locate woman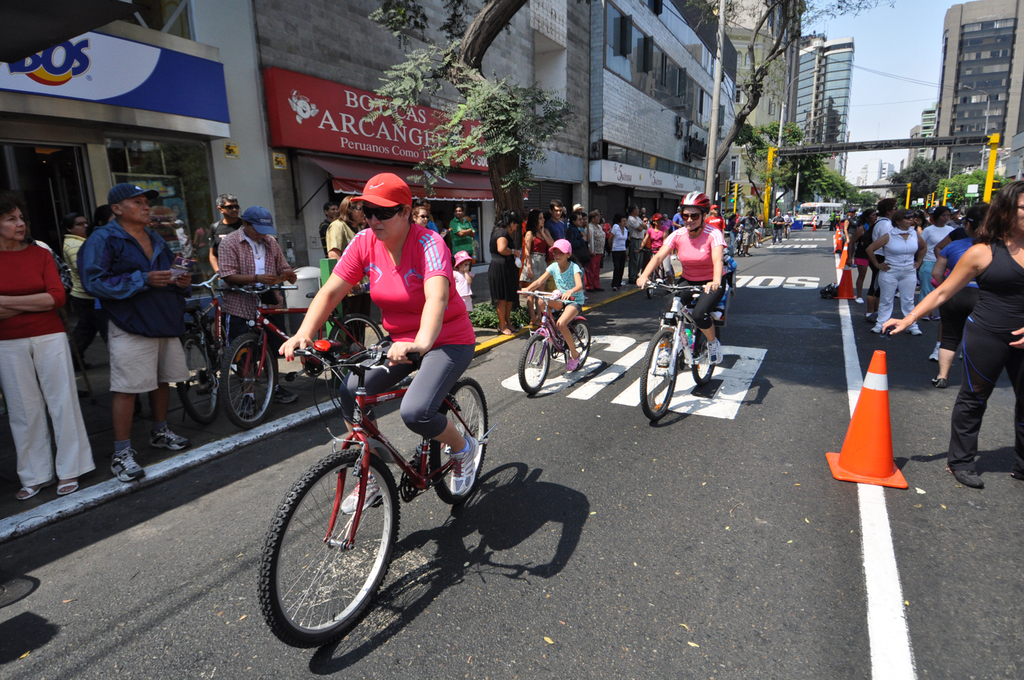
(913, 206, 958, 318)
